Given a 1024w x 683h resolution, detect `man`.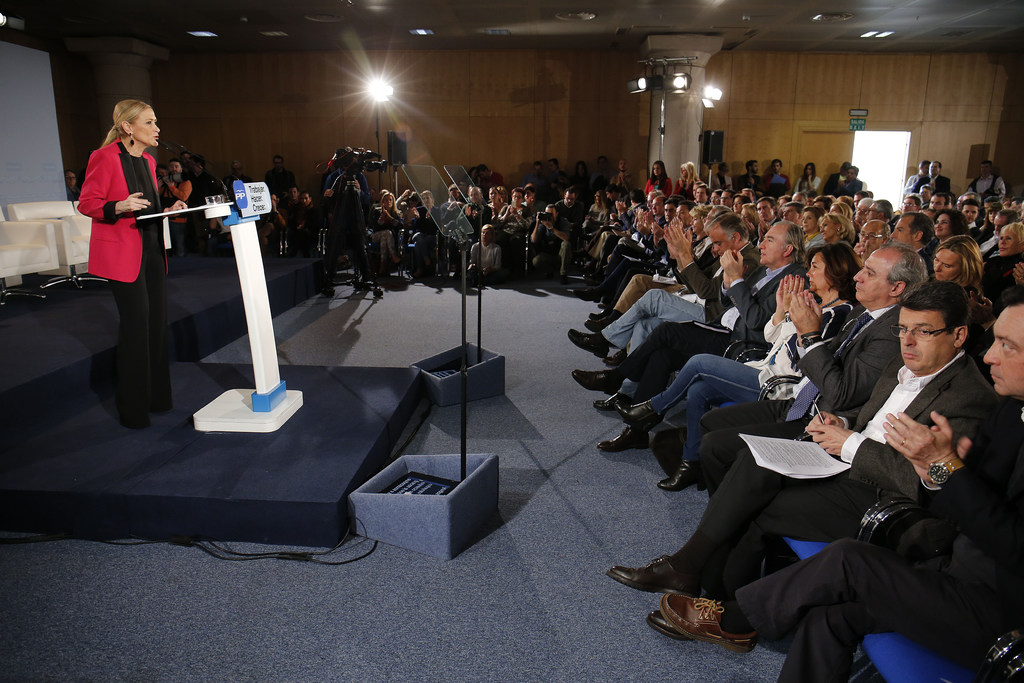
bbox(288, 186, 320, 258).
